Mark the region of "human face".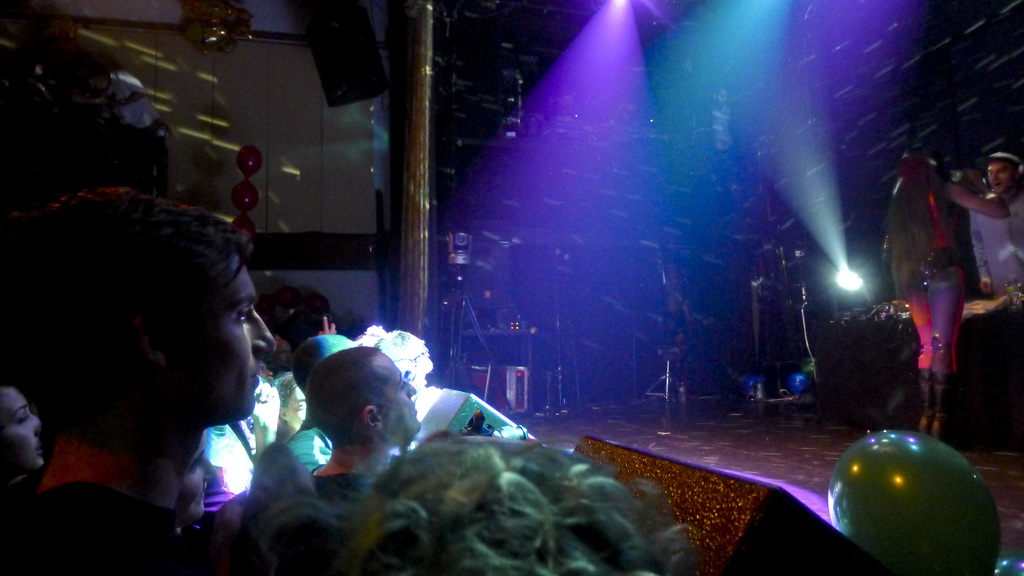
Region: bbox=[988, 161, 1013, 193].
